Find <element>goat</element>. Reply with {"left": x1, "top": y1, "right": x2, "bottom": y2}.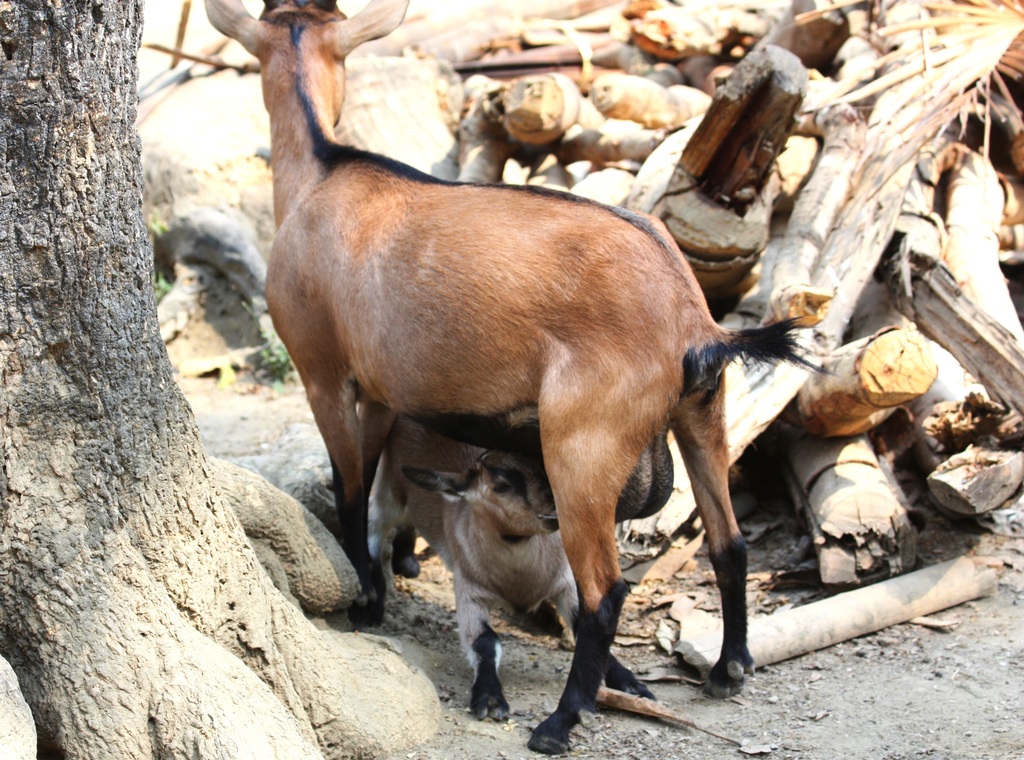
{"left": 211, "top": 26, "right": 822, "bottom": 745}.
